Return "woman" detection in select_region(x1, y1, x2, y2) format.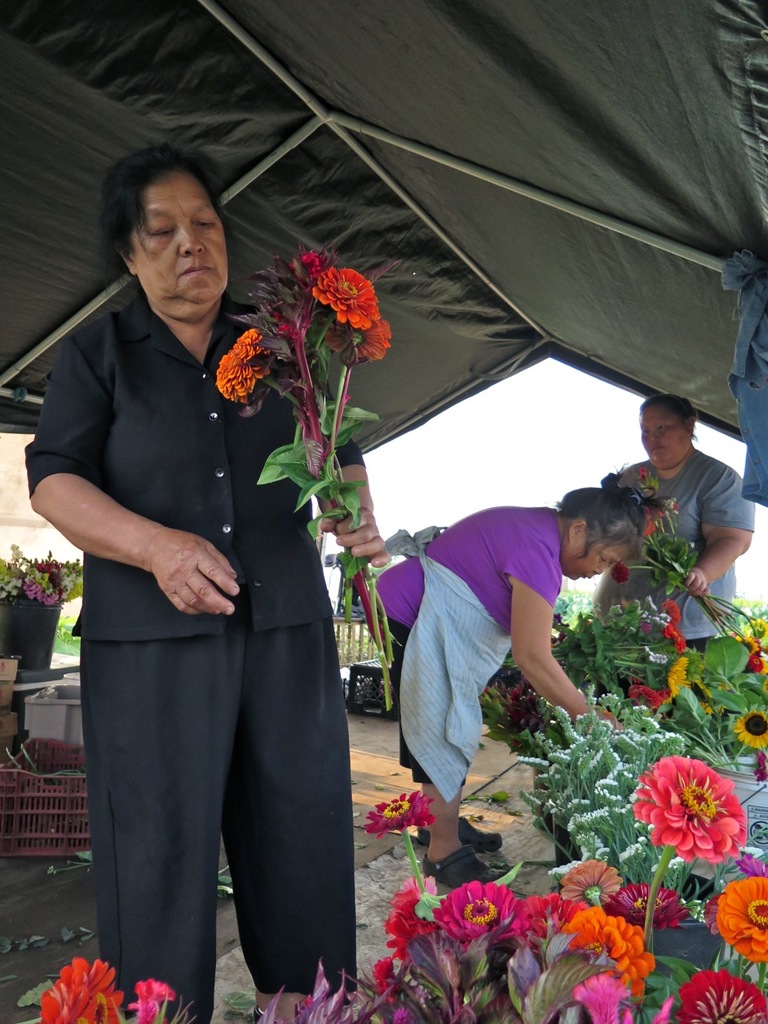
select_region(44, 162, 371, 1018).
